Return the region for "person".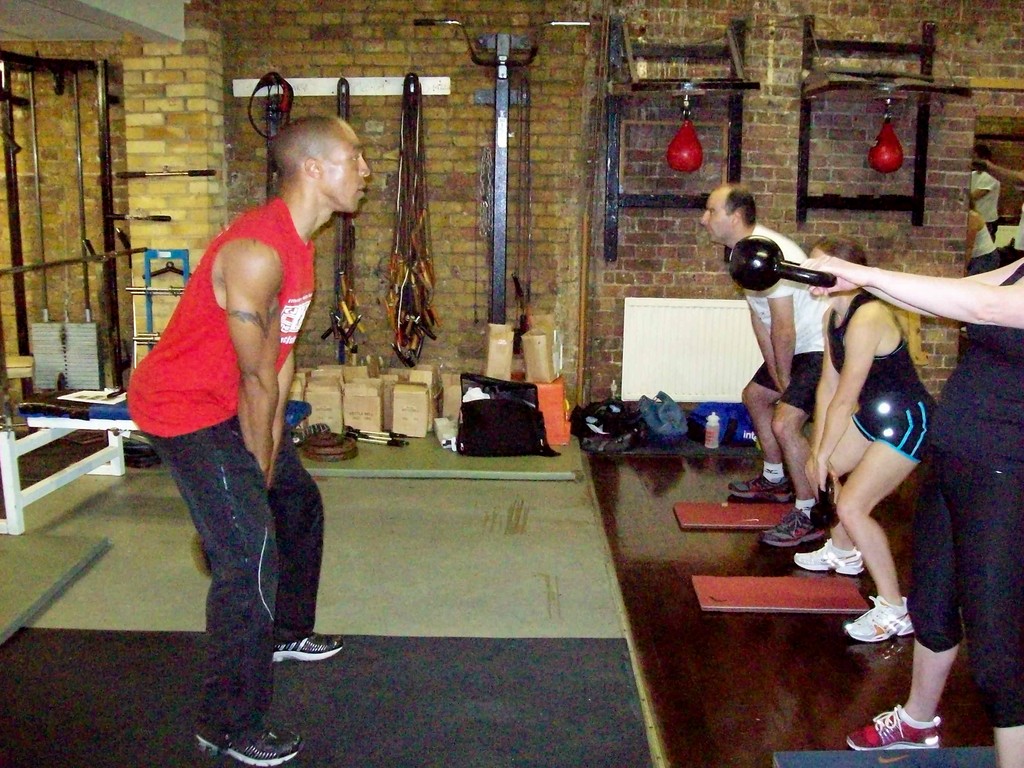
696/184/832/550.
